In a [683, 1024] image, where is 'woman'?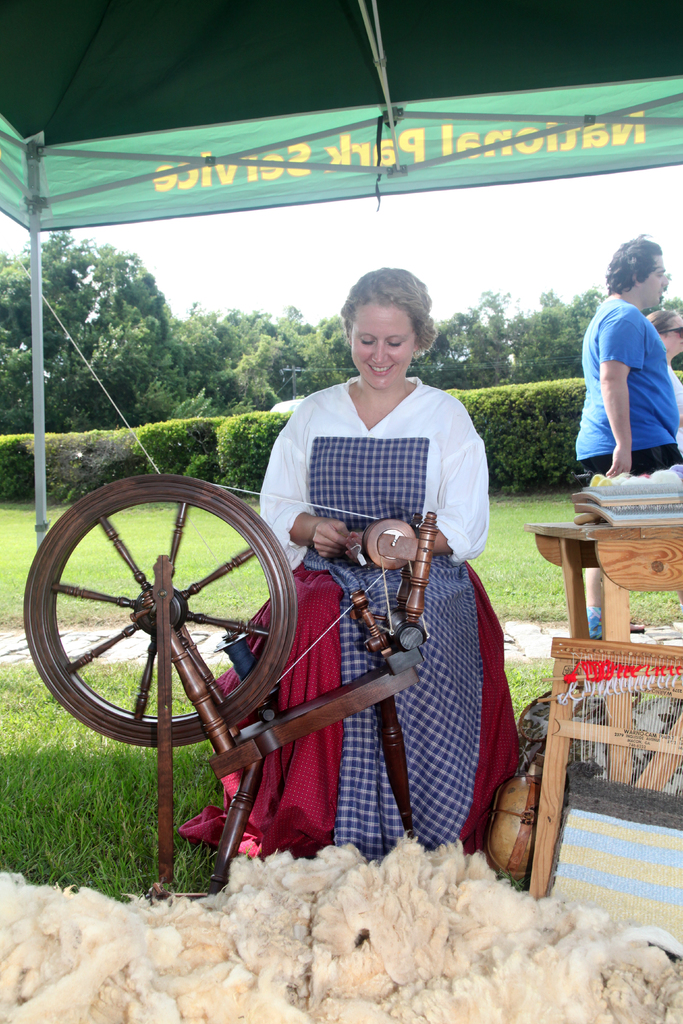
(176,264,518,858).
